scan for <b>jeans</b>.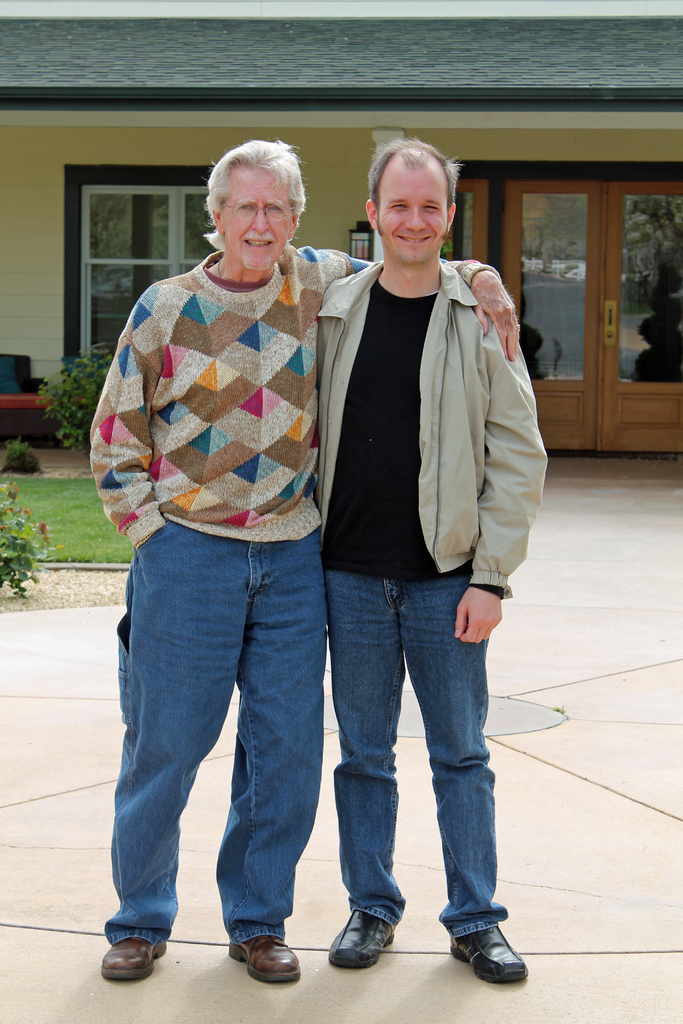
Scan result: detection(130, 550, 366, 1002).
